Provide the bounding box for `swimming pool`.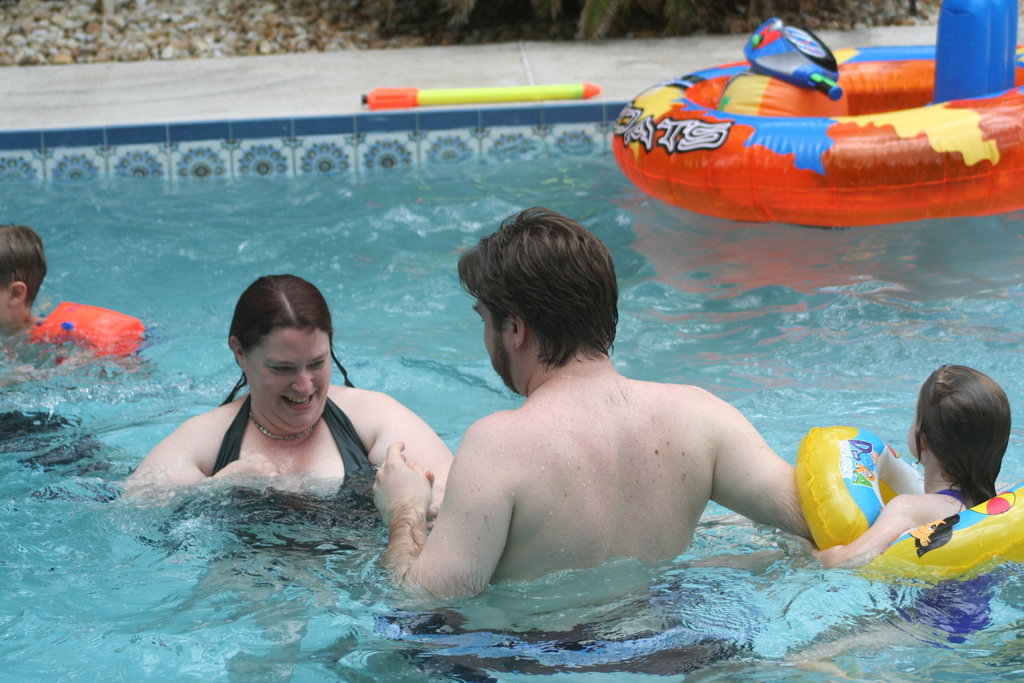
{"left": 28, "top": 141, "right": 1017, "bottom": 645}.
